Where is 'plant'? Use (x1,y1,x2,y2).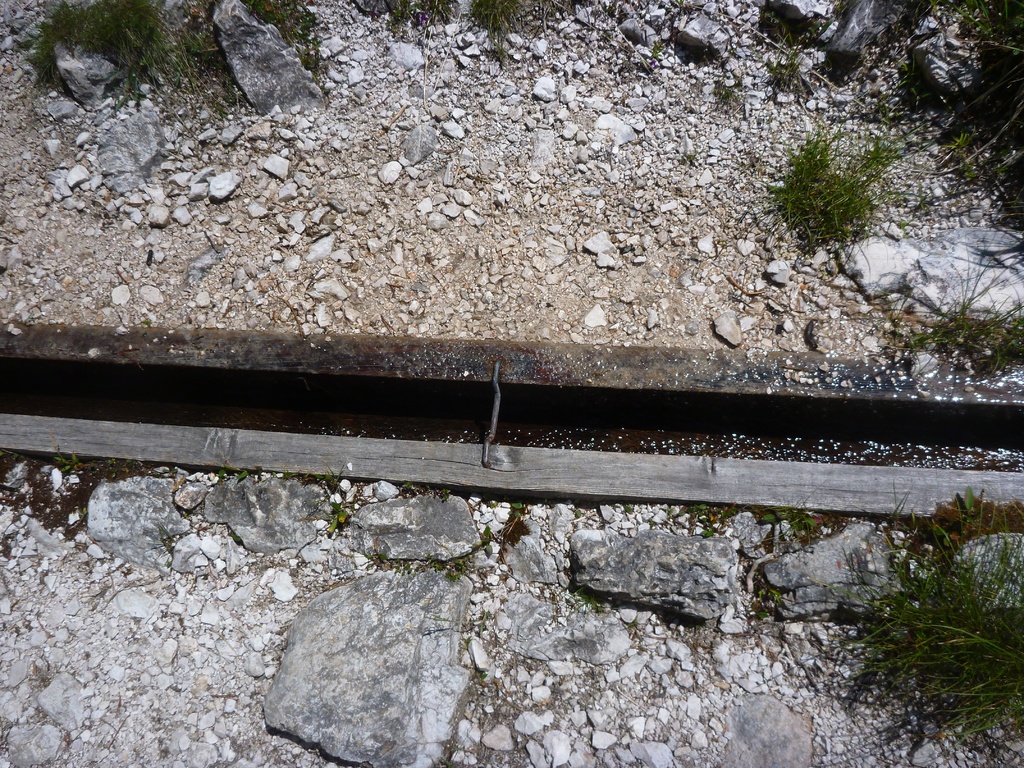
(762,45,794,93).
